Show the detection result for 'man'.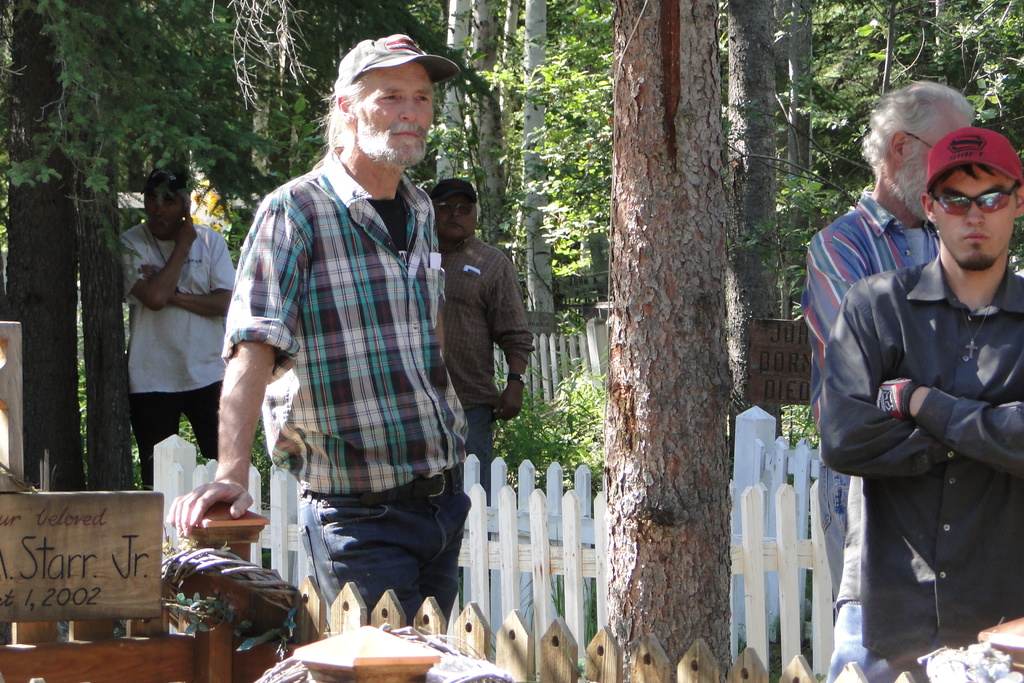
[207,37,500,646].
